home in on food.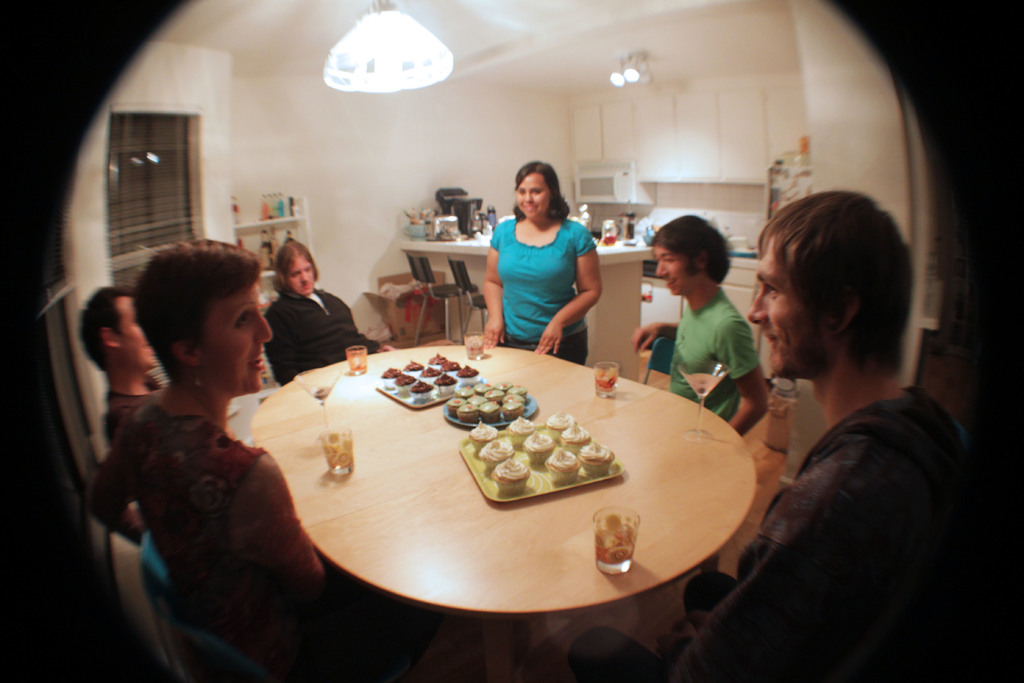
Homed in at 379:367:401:391.
